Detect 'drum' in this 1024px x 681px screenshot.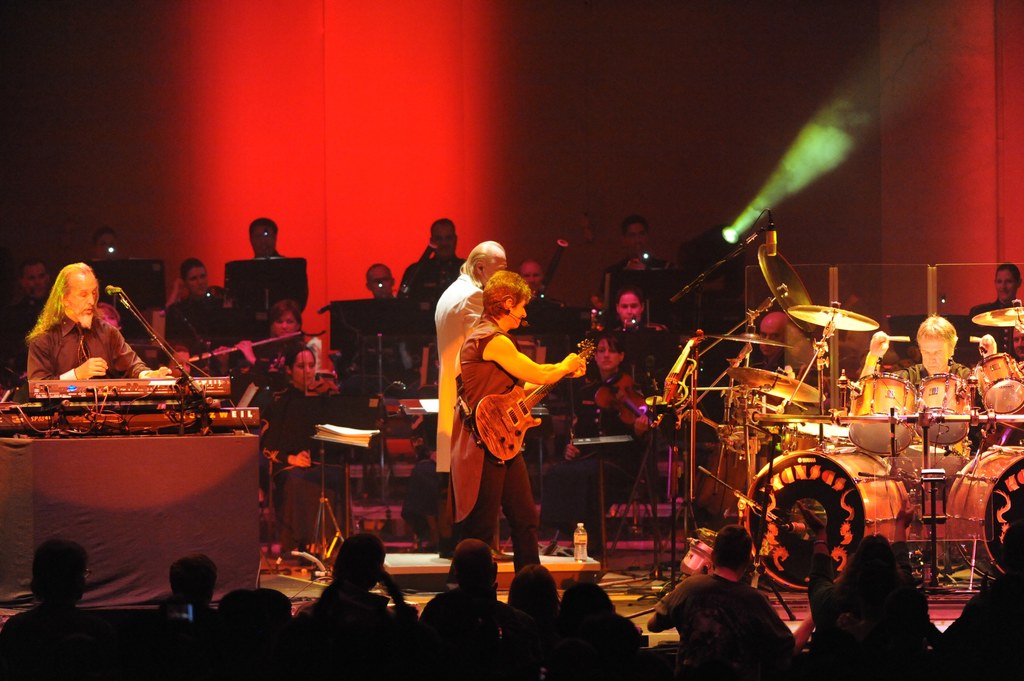
Detection: {"x1": 918, "y1": 374, "x2": 971, "y2": 444}.
